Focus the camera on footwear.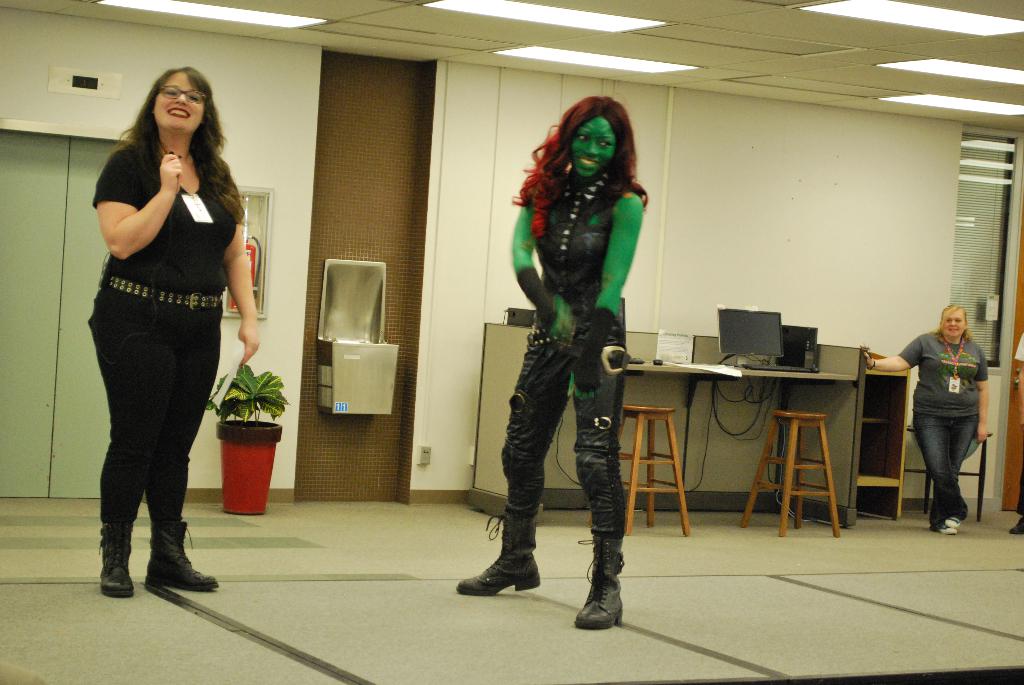
Focus region: BBox(97, 519, 134, 602).
